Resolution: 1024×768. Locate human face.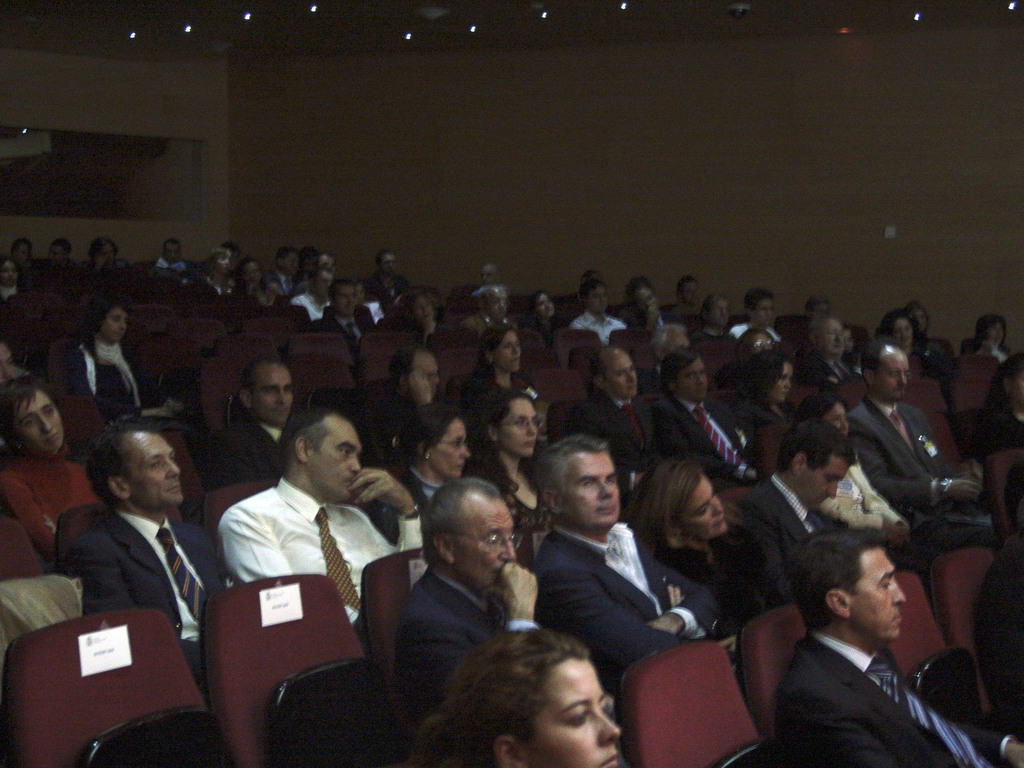
<region>666, 328, 687, 351</region>.
